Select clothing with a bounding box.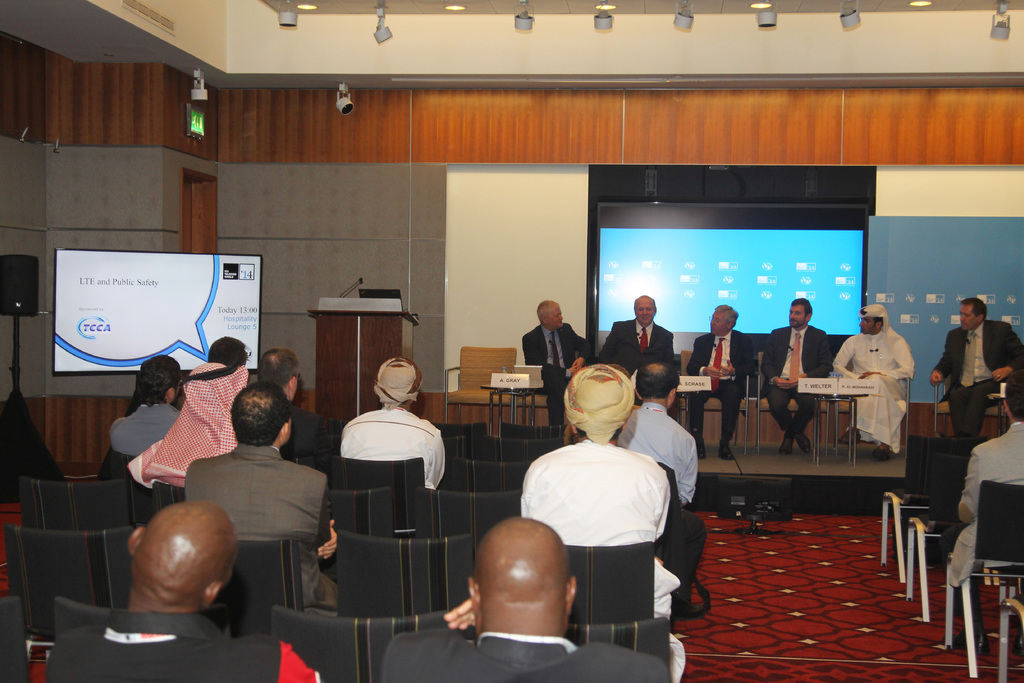
rect(108, 399, 182, 457).
